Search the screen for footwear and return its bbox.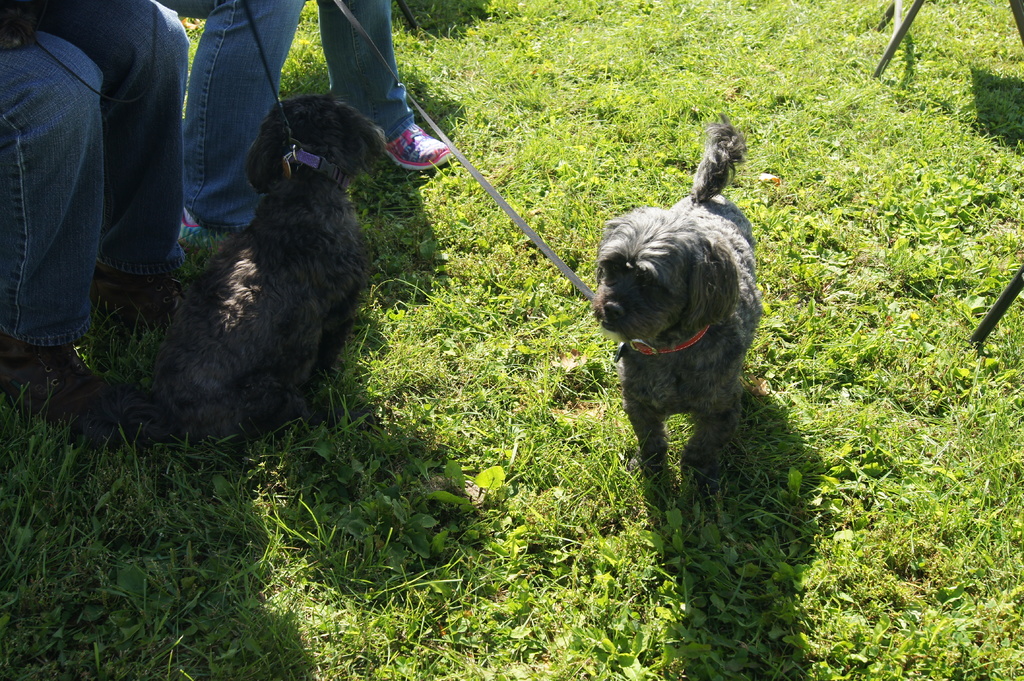
Found: [x1=175, y1=195, x2=278, y2=242].
